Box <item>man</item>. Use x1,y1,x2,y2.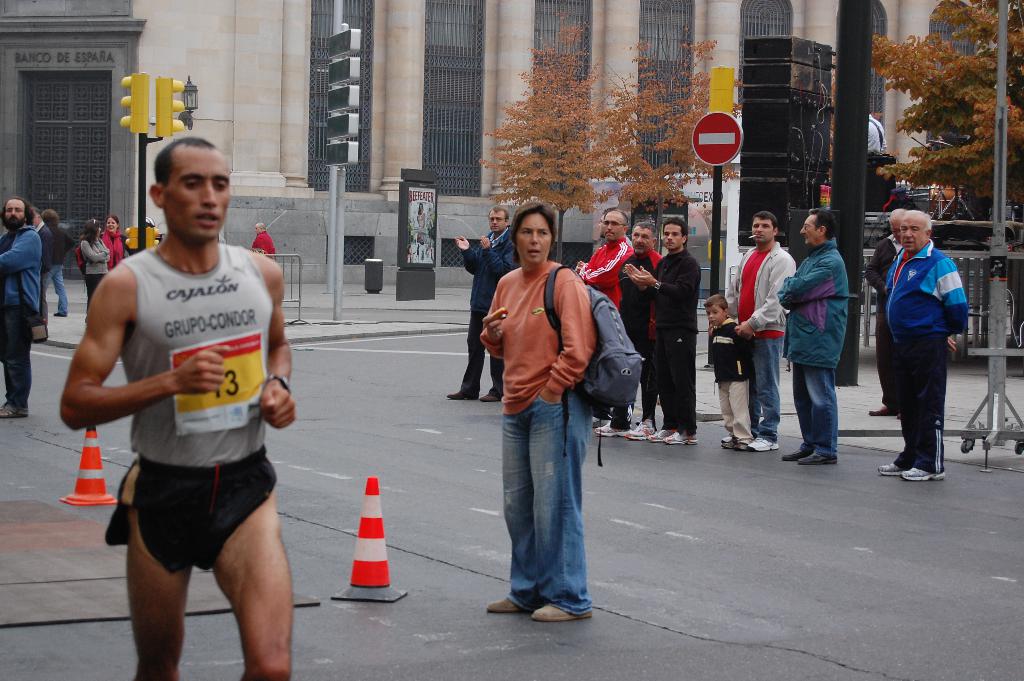
780,211,840,466.
